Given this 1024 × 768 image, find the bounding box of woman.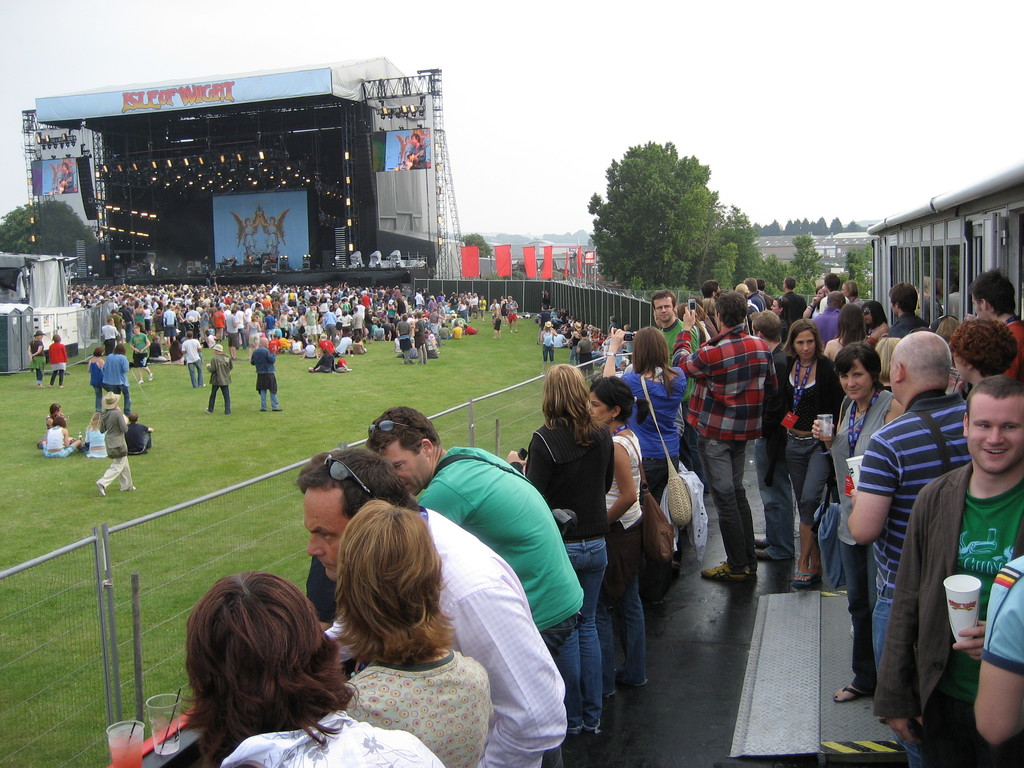
detection(676, 304, 703, 345).
